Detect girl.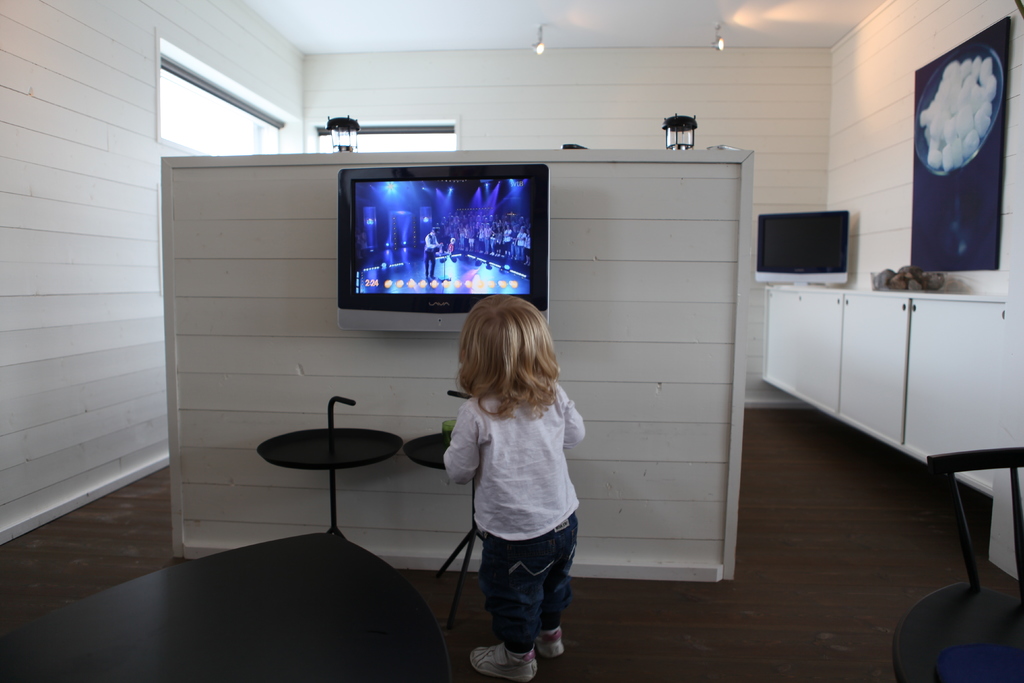
Detected at box(524, 229, 531, 267).
